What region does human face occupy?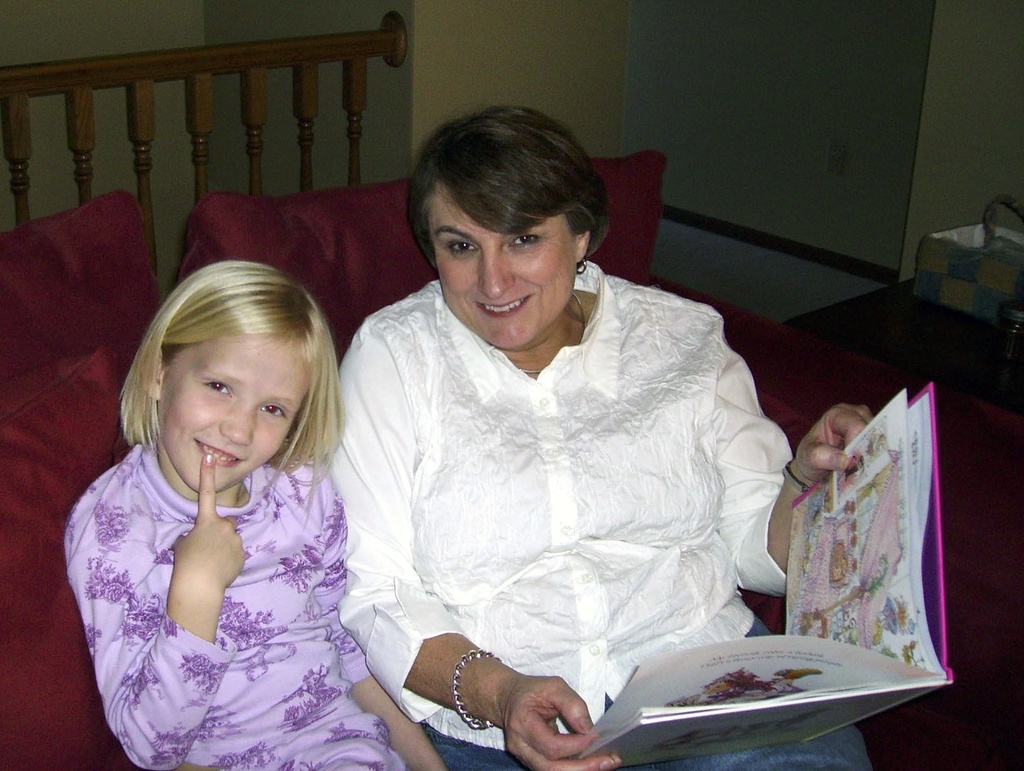
{"x1": 157, "y1": 339, "x2": 311, "y2": 496}.
